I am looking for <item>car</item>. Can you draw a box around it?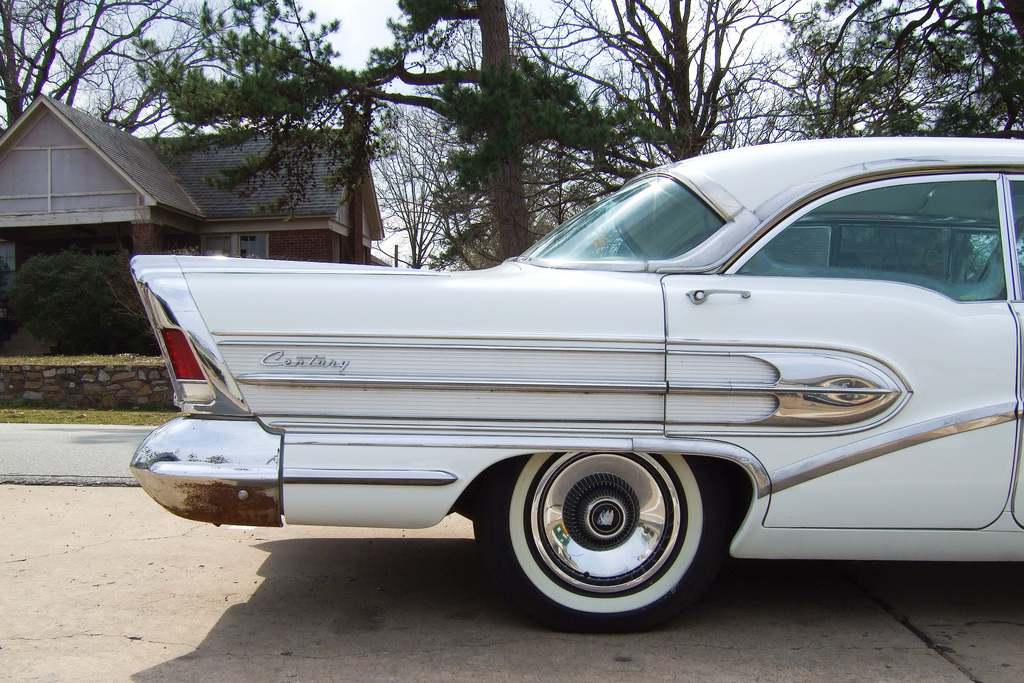
Sure, the bounding box is locate(129, 135, 1023, 634).
